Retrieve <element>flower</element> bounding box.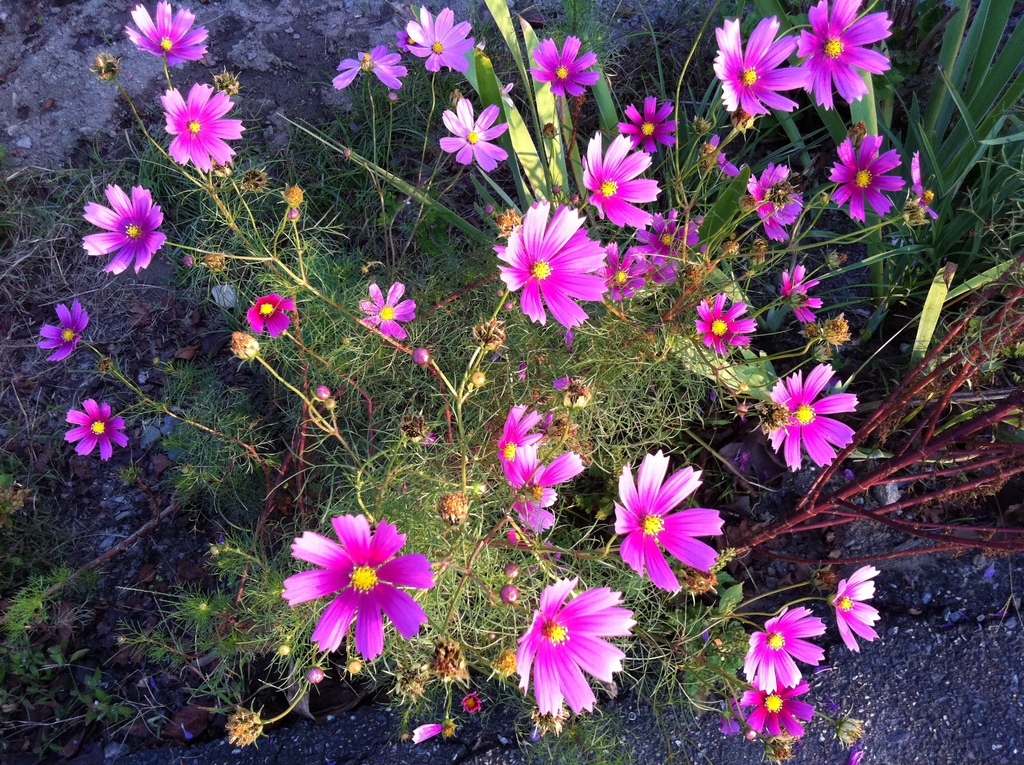
Bounding box: {"left": 712, "top": 693, "right": 751, "bottom": 735}.
